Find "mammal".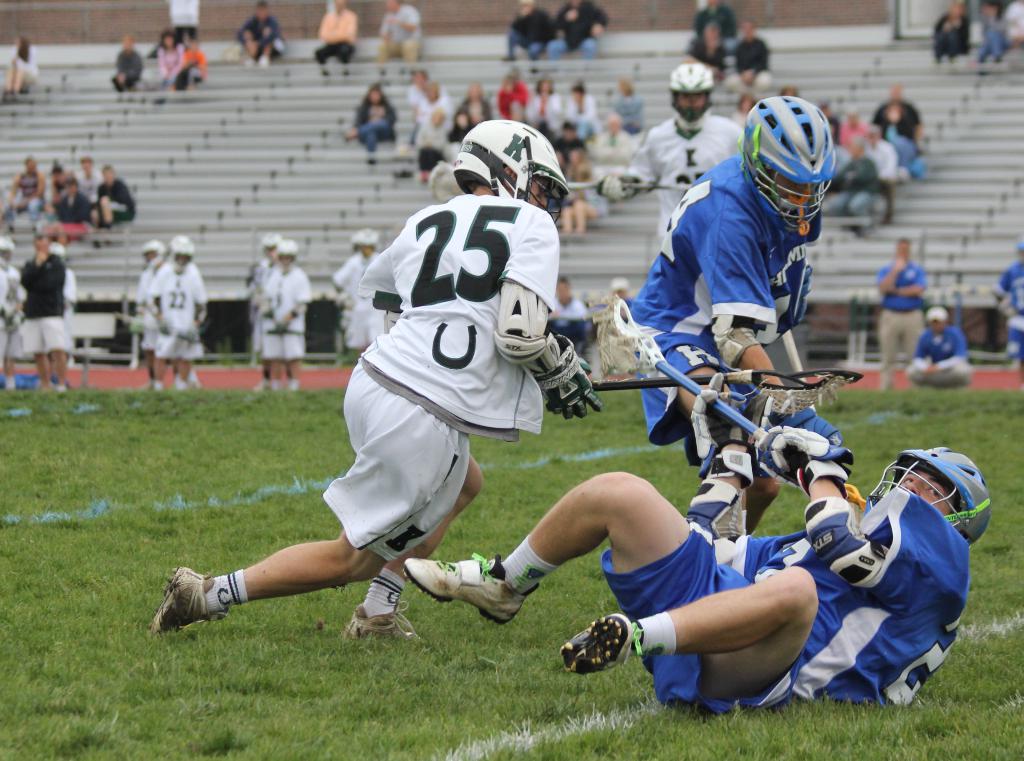
Rect(250, 236, 278, 384).
